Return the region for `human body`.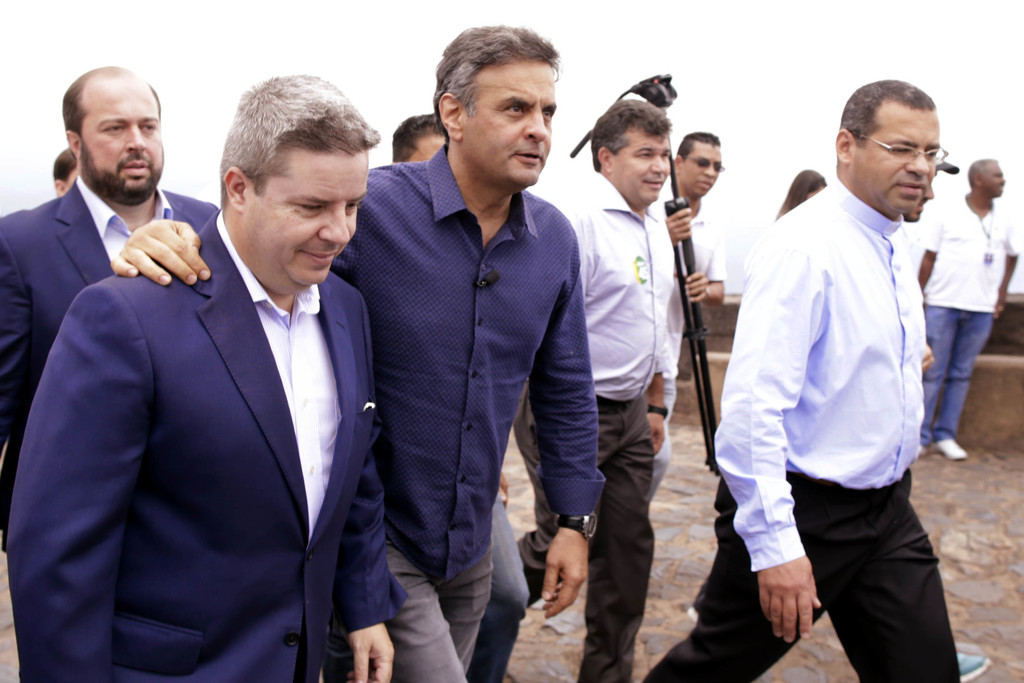
bbox(720, 91, 963, 676).
